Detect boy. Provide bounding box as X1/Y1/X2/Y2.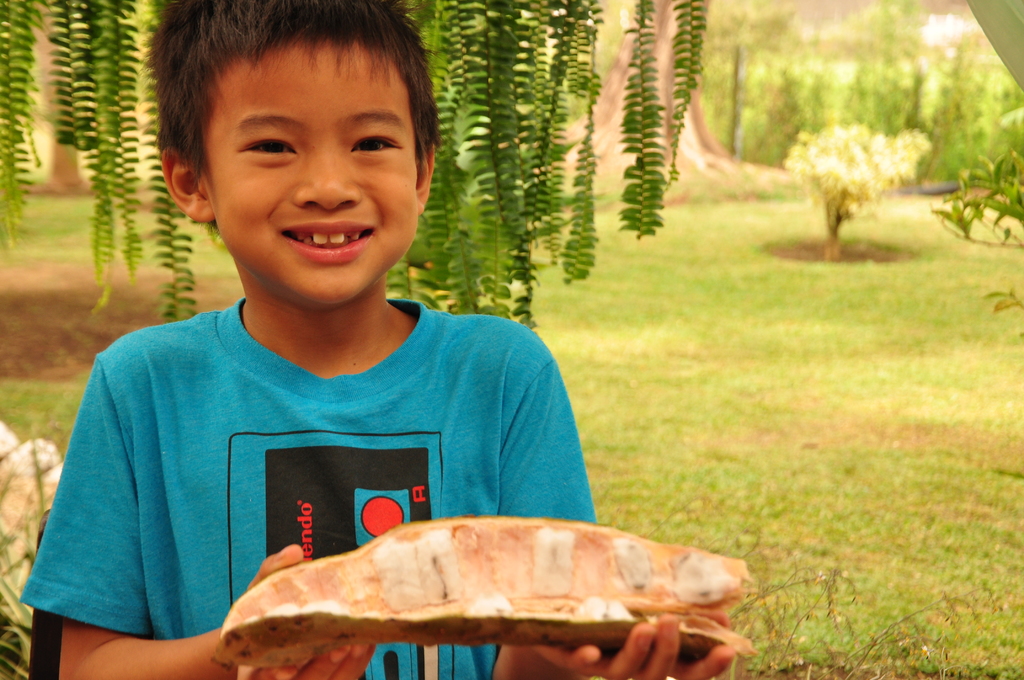
4/2/612/604.
